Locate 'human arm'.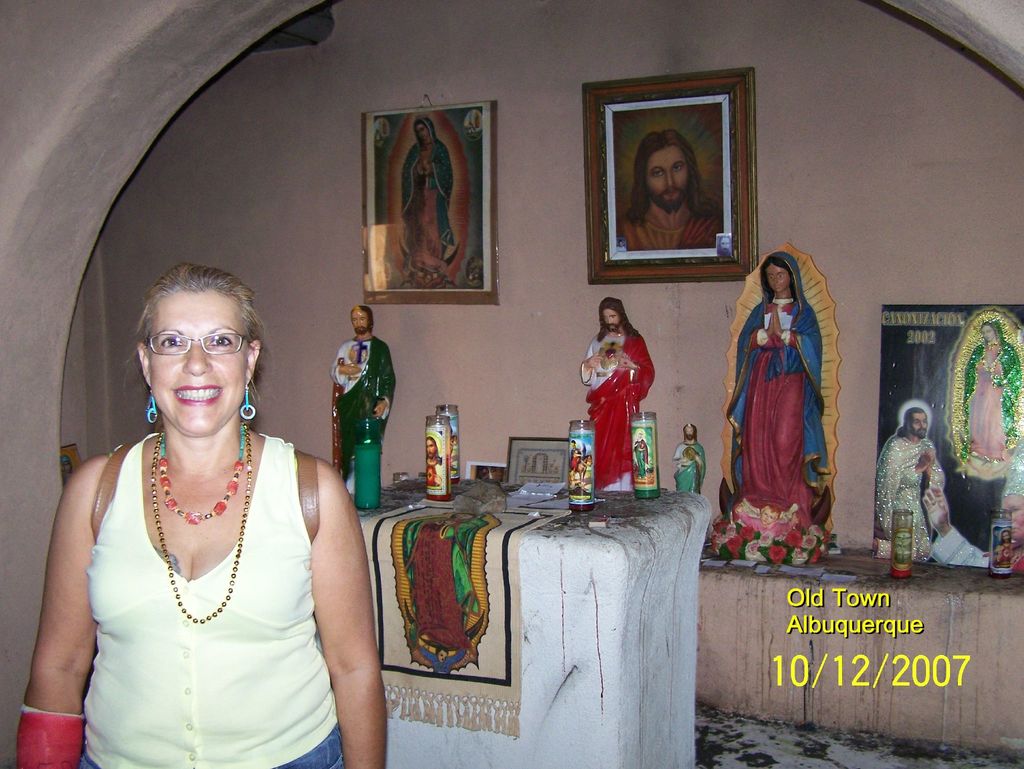
Bounding box: bbox(740, 298, 773, 348).
